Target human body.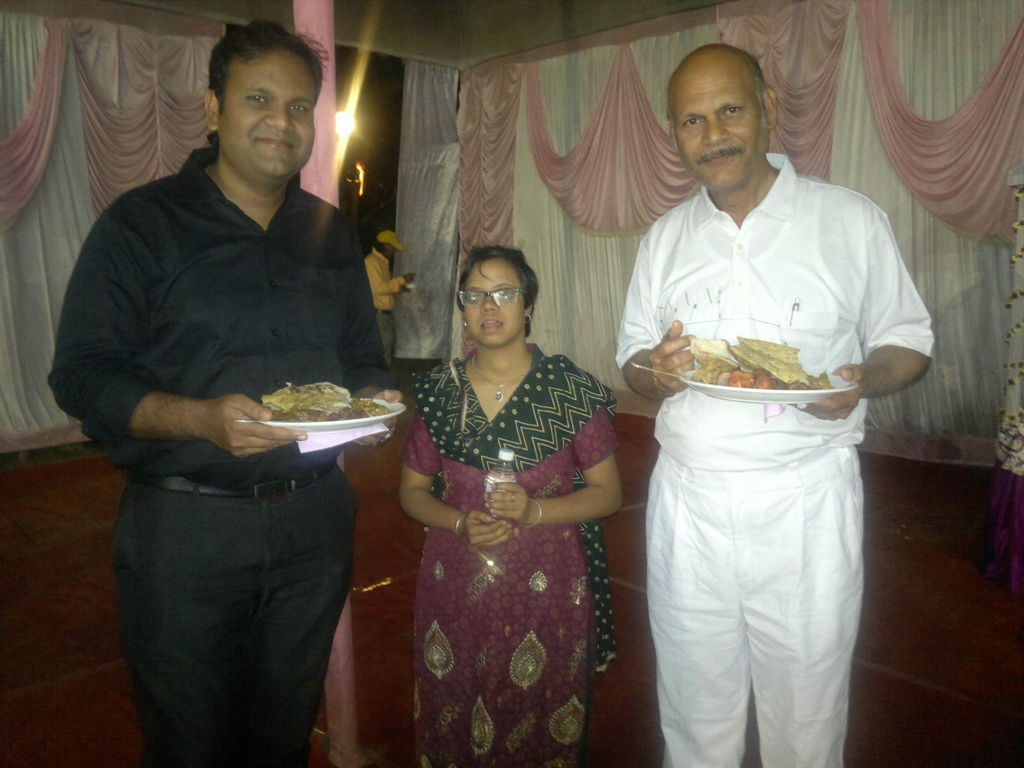
Target region: box=[364, 248, 417, 368].
